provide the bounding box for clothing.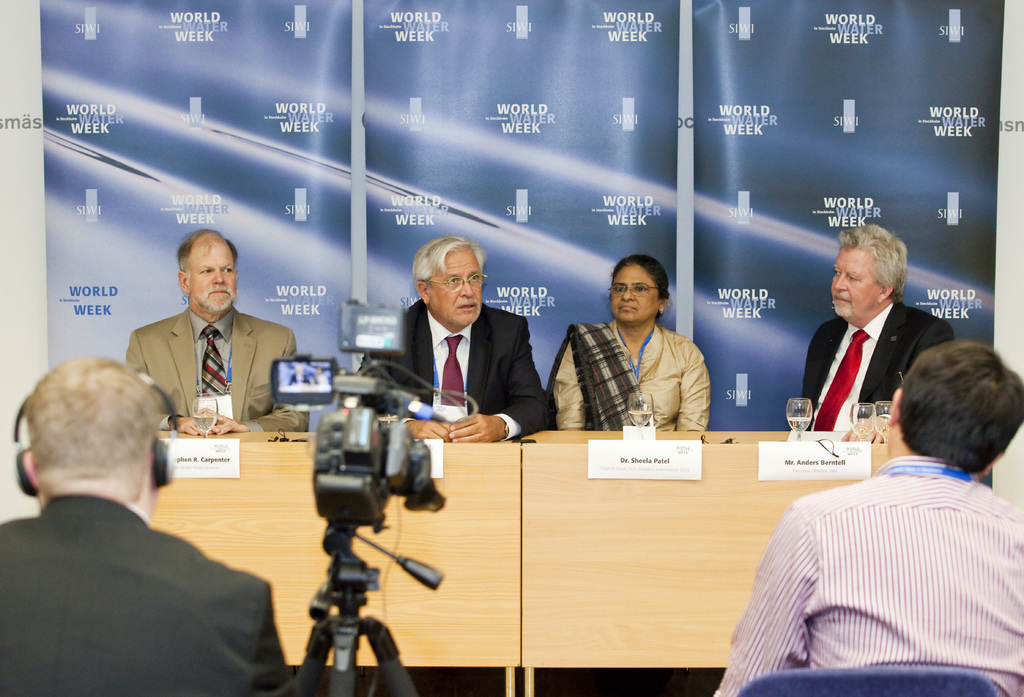
Rect(733, 422, 1018, 684).
